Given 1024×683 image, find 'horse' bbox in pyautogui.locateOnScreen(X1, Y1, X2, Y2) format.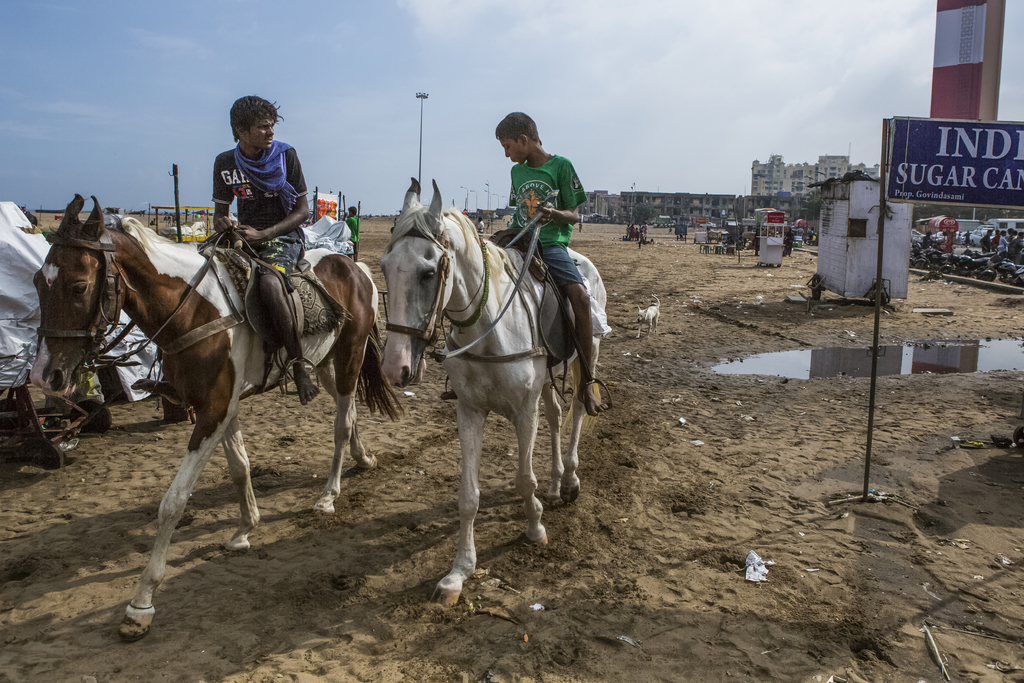
pyautogui.locateOnScreen(26, 190, 413, 645).
